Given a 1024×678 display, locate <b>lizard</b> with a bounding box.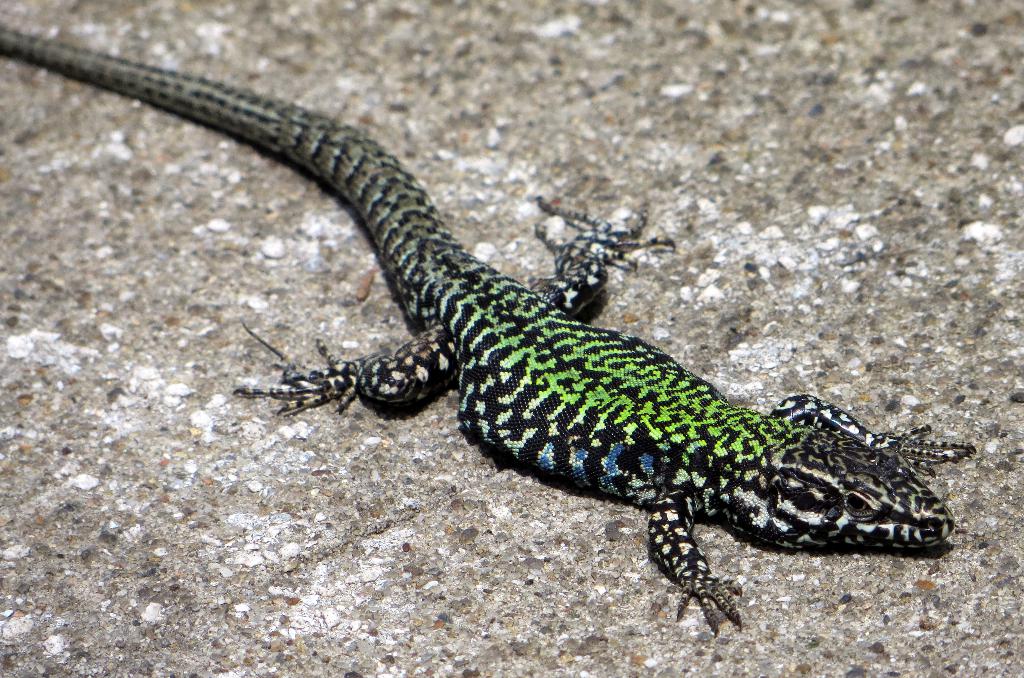
Located: detection(7, 29, 972, 634).
